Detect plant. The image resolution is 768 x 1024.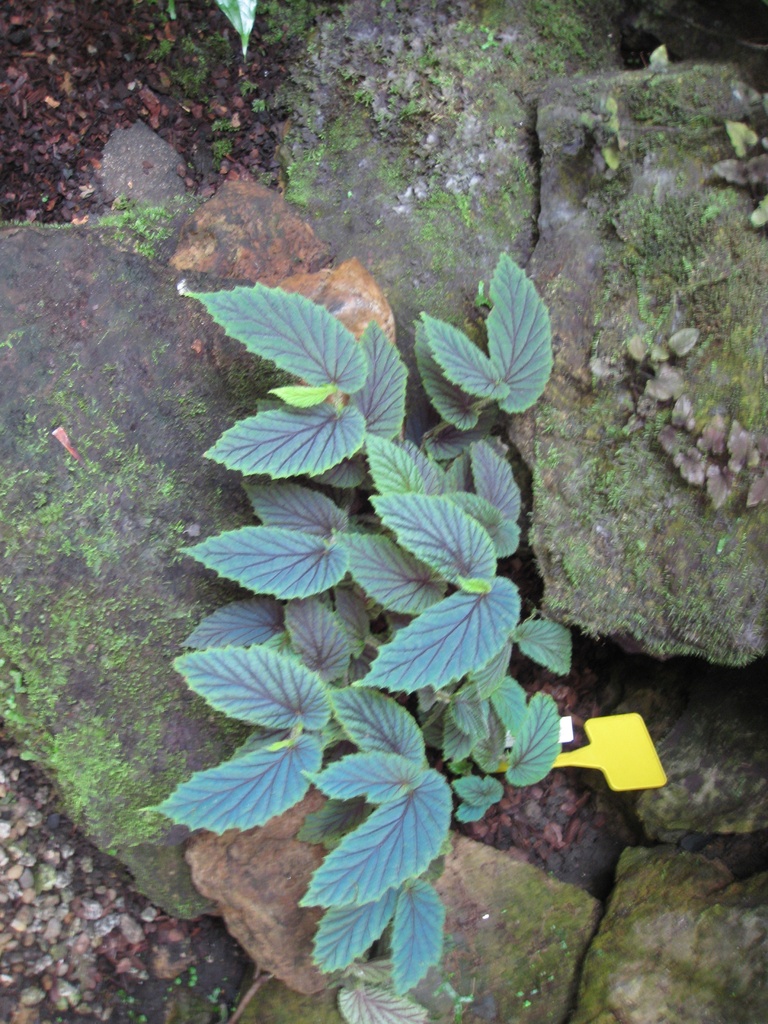
detection(212, 0, 261, 47).
